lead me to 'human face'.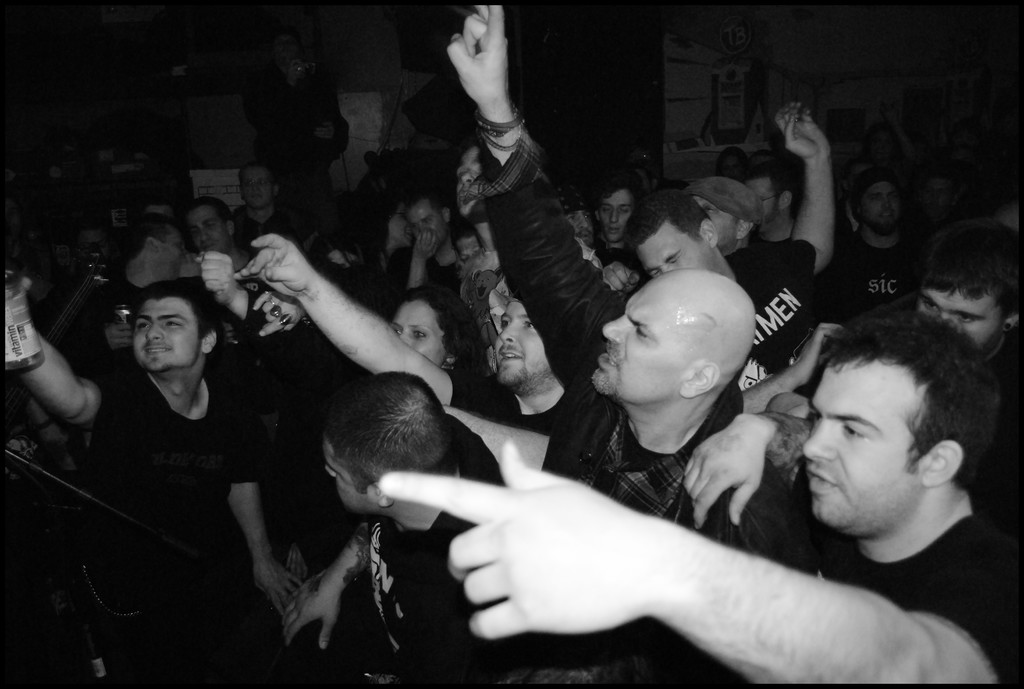
Lead to (388,302,442,366).
